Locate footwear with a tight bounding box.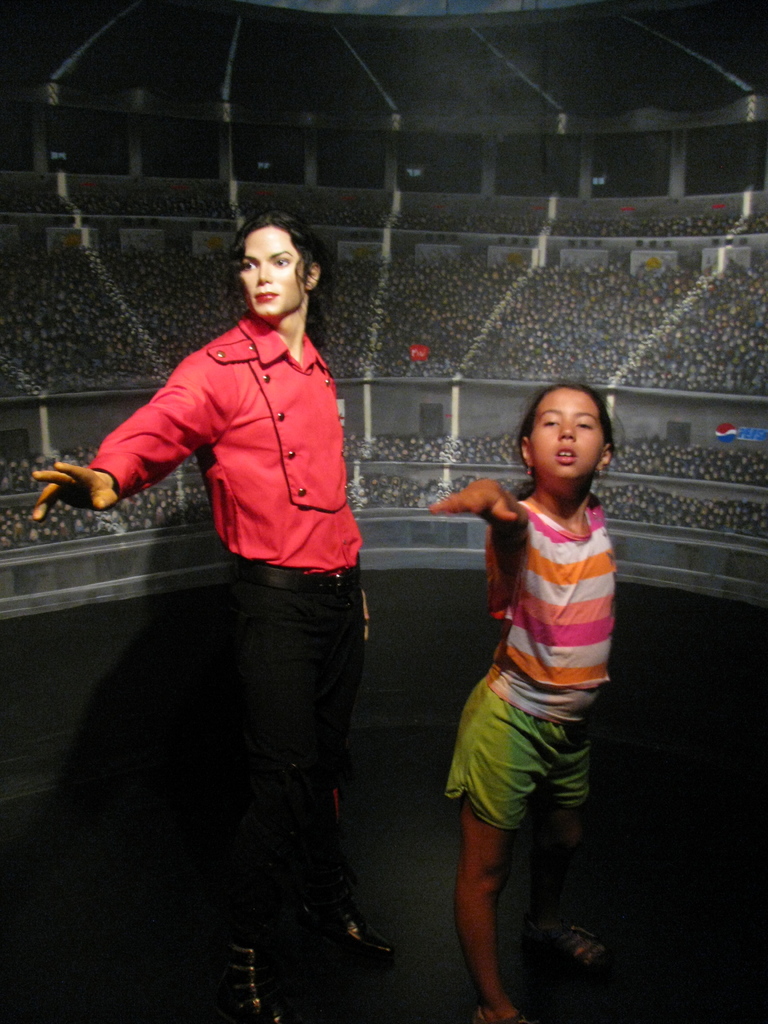
(left=477, top=1007, right=527, bottom=1023).
